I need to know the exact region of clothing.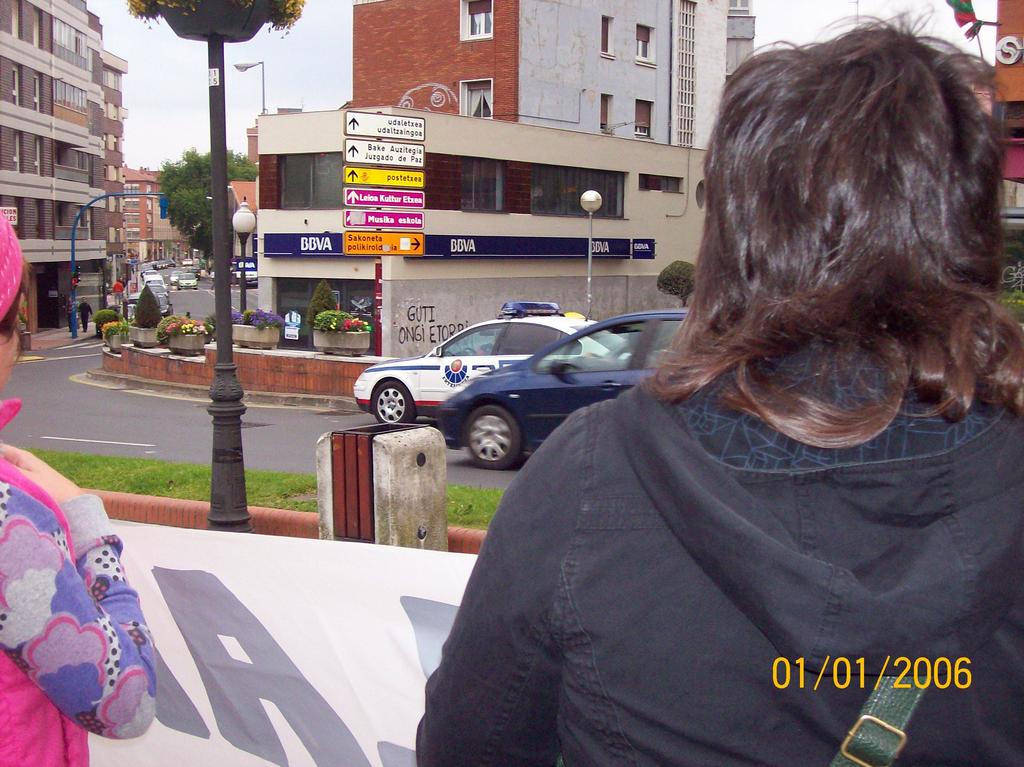
Region: (425,277,997,753).
